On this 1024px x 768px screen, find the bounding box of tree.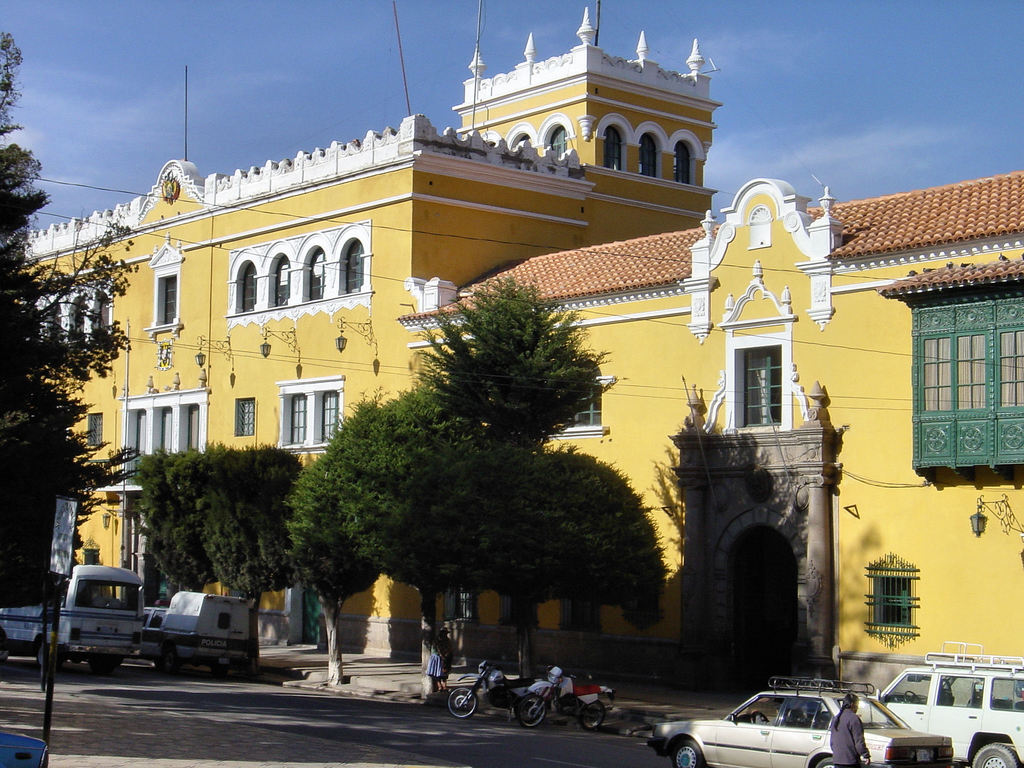
Bounding box: 117:445:222:604.
